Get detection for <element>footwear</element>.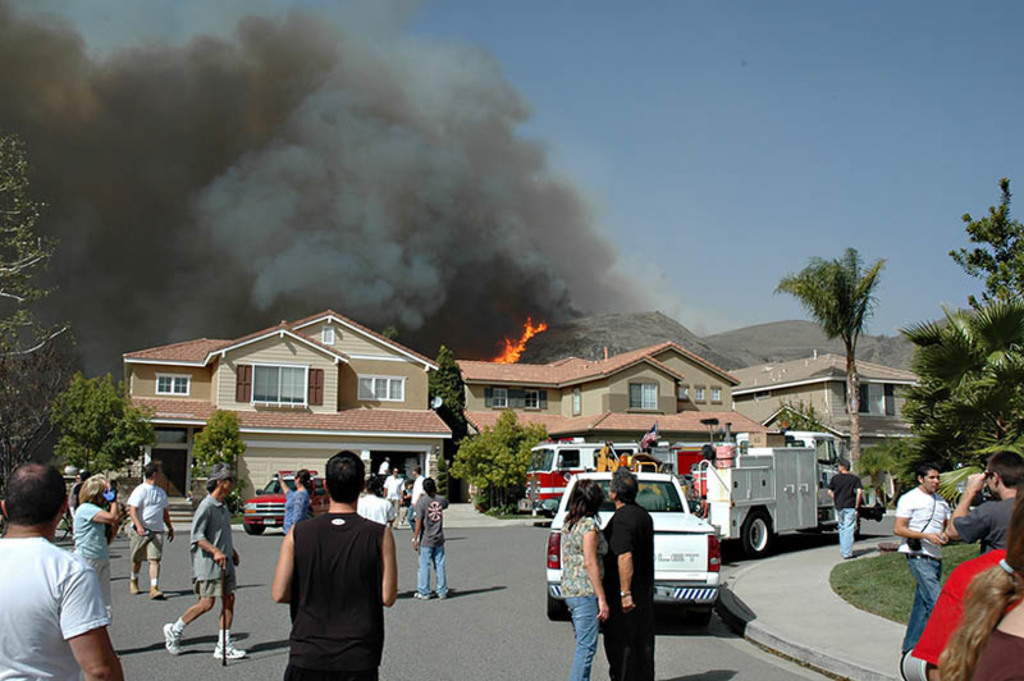
Detection: (163,622,183,654).
